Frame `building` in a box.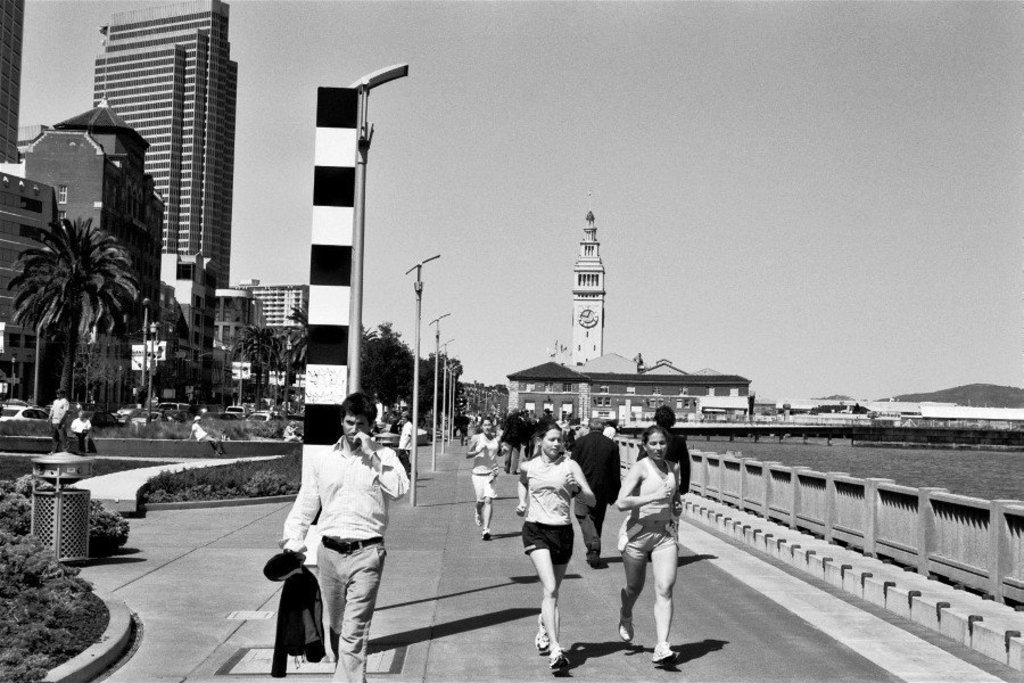
505/352/754/428.
